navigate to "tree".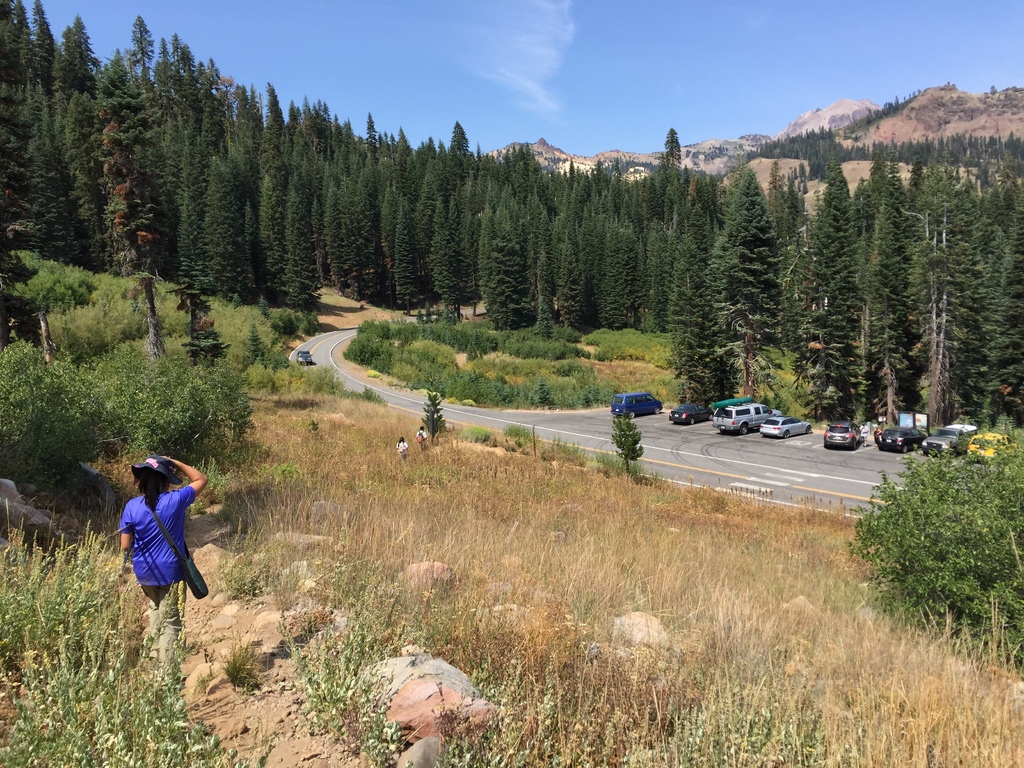
Navigation target: detection(813, 142, 853, 246).
